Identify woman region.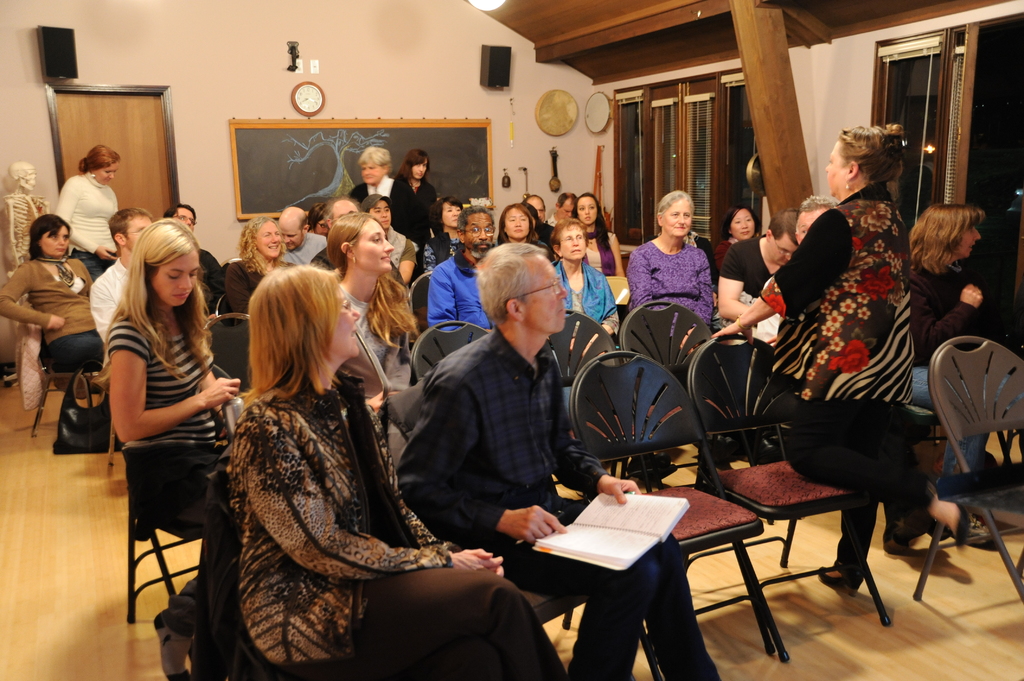
Region: region(416, 196, 468, 275).
